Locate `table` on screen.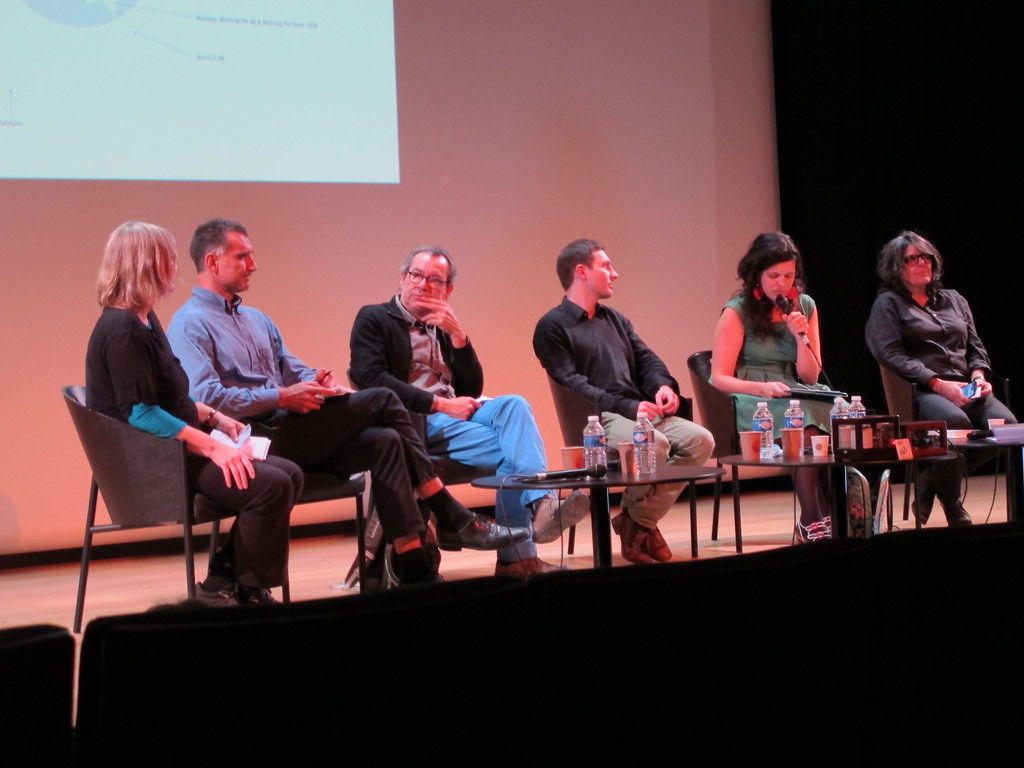
On screen at 480,467,716,563.
